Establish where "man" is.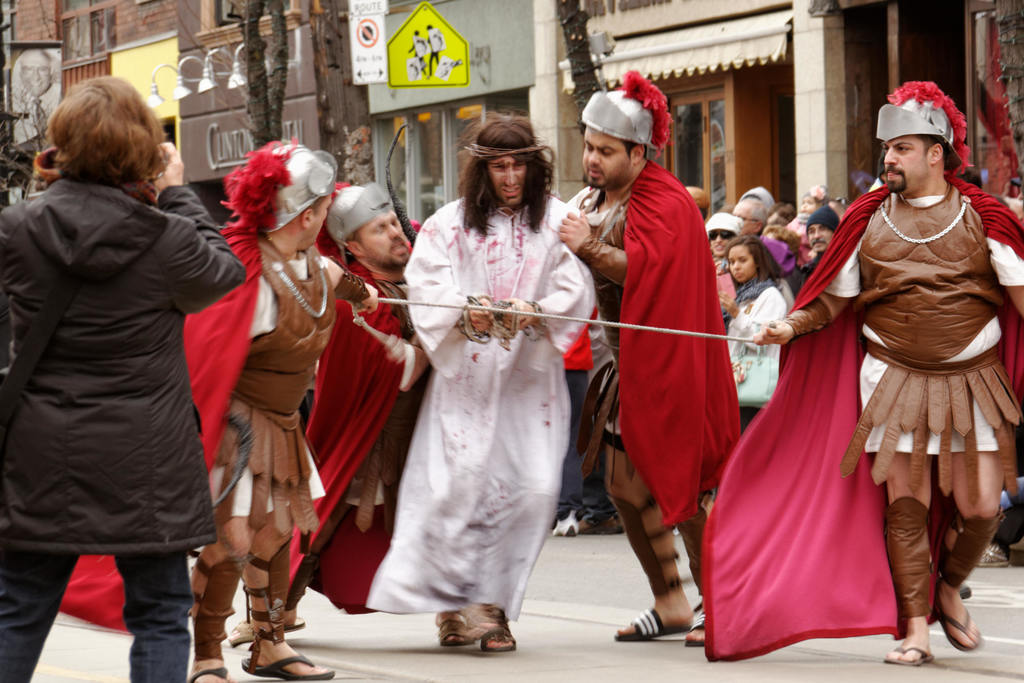
Established at {"x1": 63, "y1": 134, "x2": 376, "y2": 682}.
